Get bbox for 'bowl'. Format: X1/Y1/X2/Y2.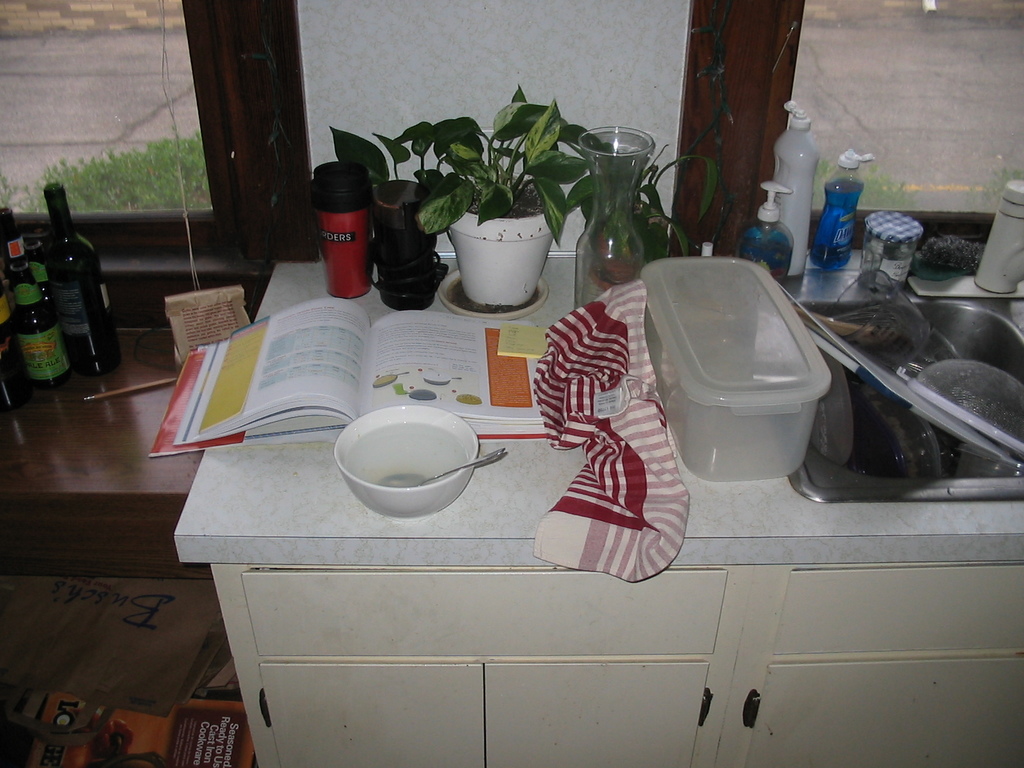
335/397/488/518.
